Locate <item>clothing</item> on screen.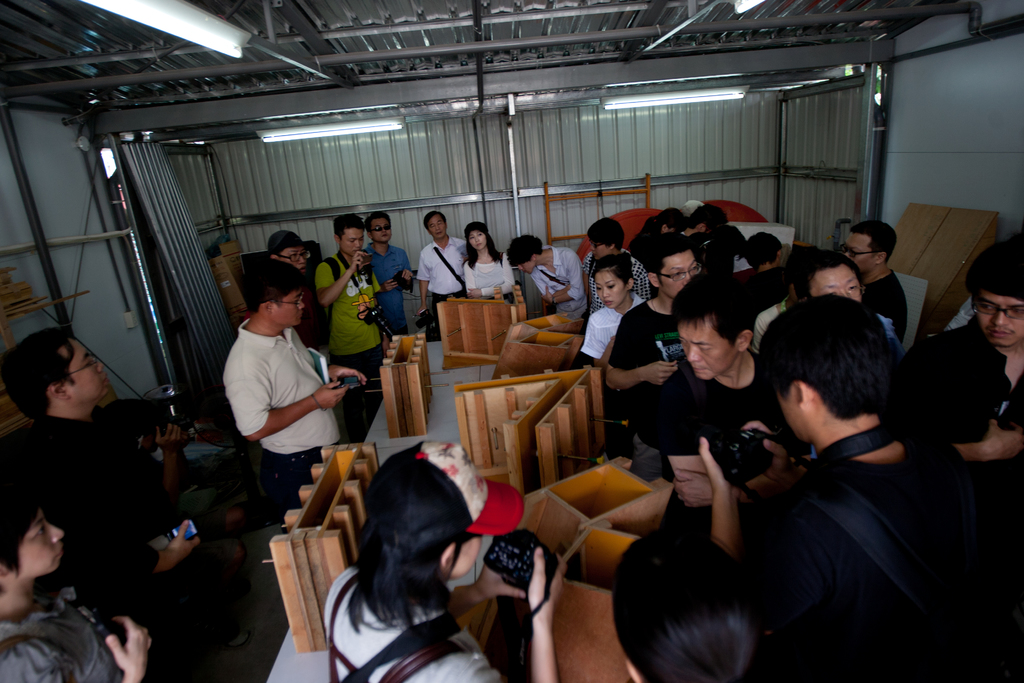
On screen at x1=458 y1=252 x2=515 y2=306.
